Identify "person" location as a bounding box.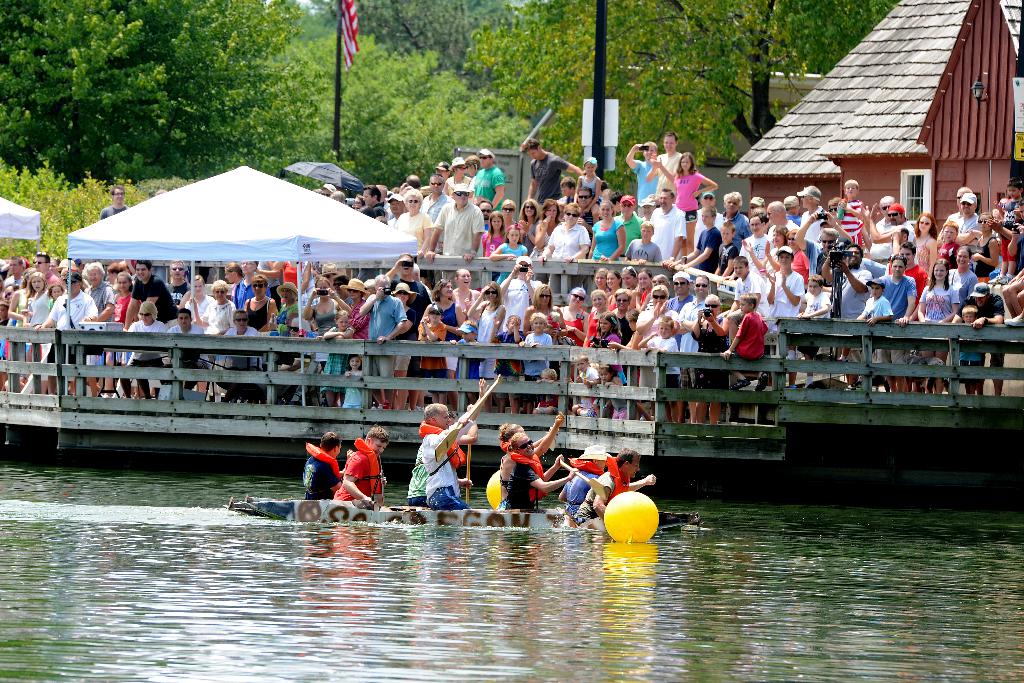
<box>424,406,476,507</box>.
